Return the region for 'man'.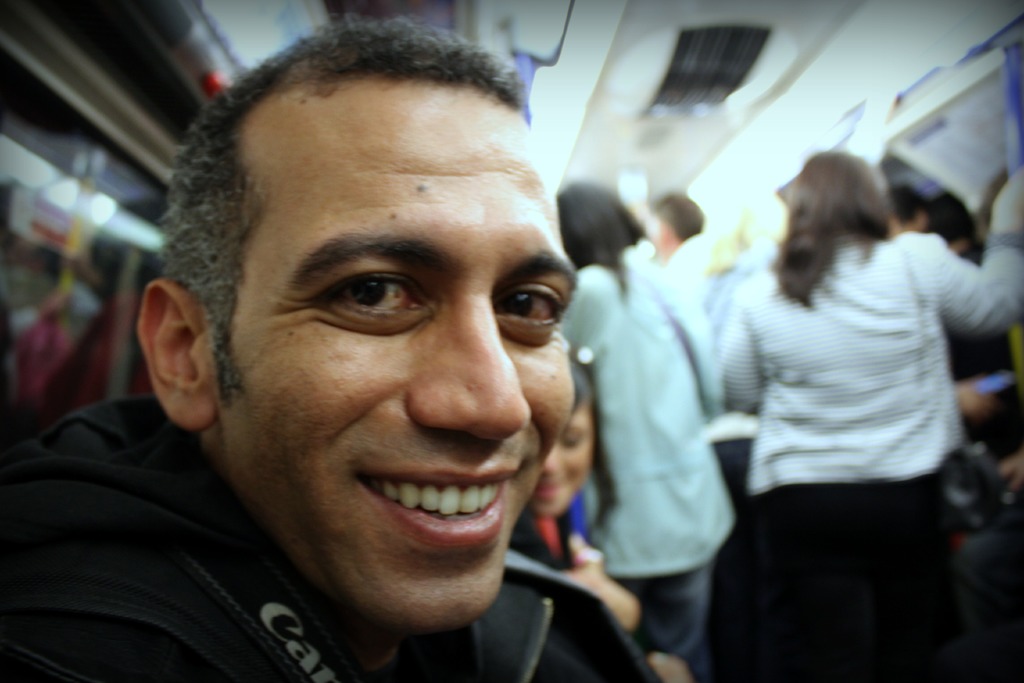
[644, 190, 714, 320].
